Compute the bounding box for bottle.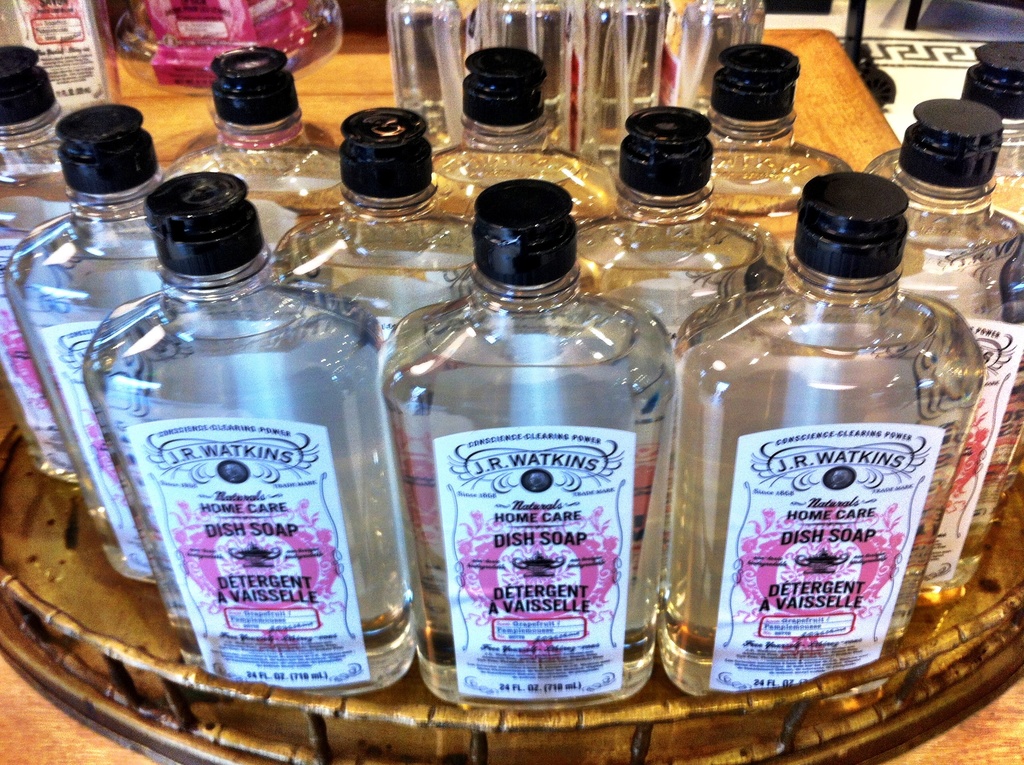
688,39,857,264.
